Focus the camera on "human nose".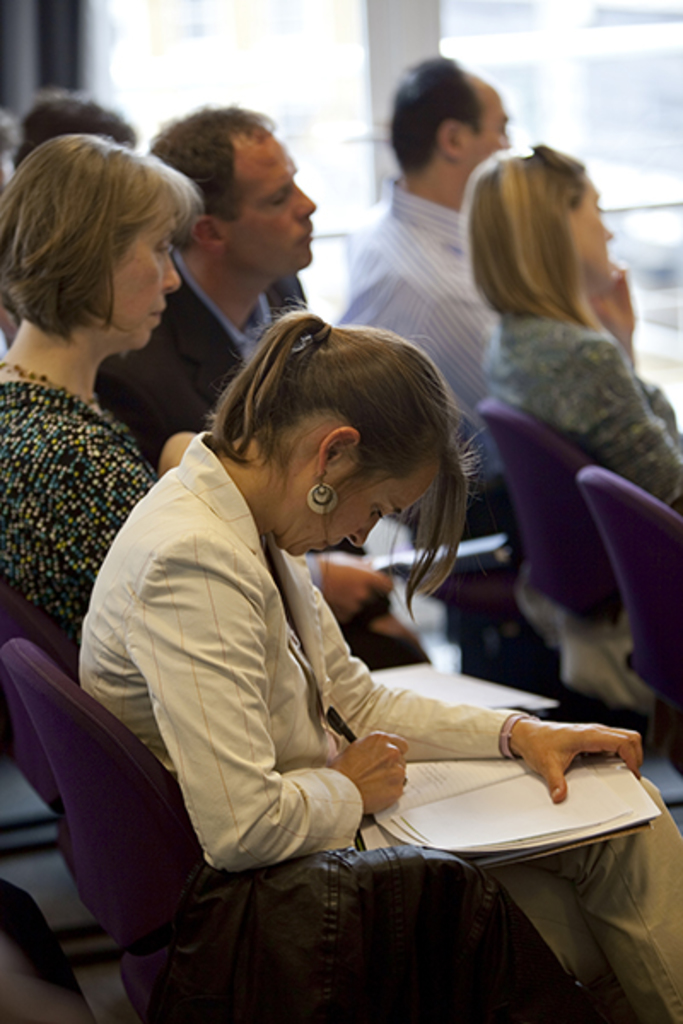
Focus region: Rect(289, 186, 323, 220).
